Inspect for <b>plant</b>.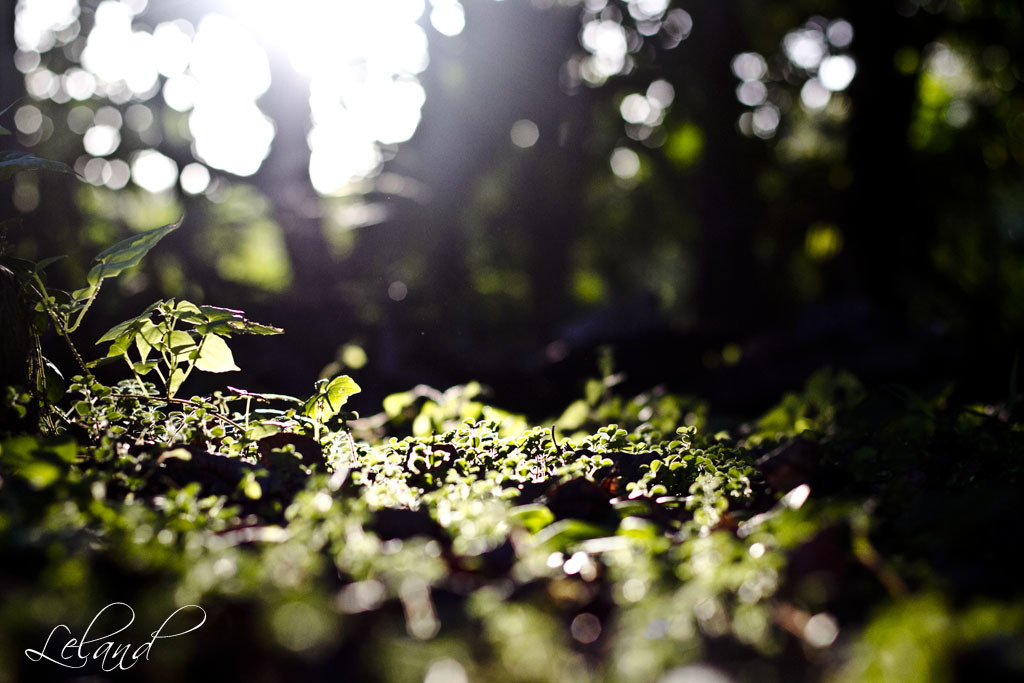
Inspection: [x1=0, y1=141, x2=252, y2=401].
